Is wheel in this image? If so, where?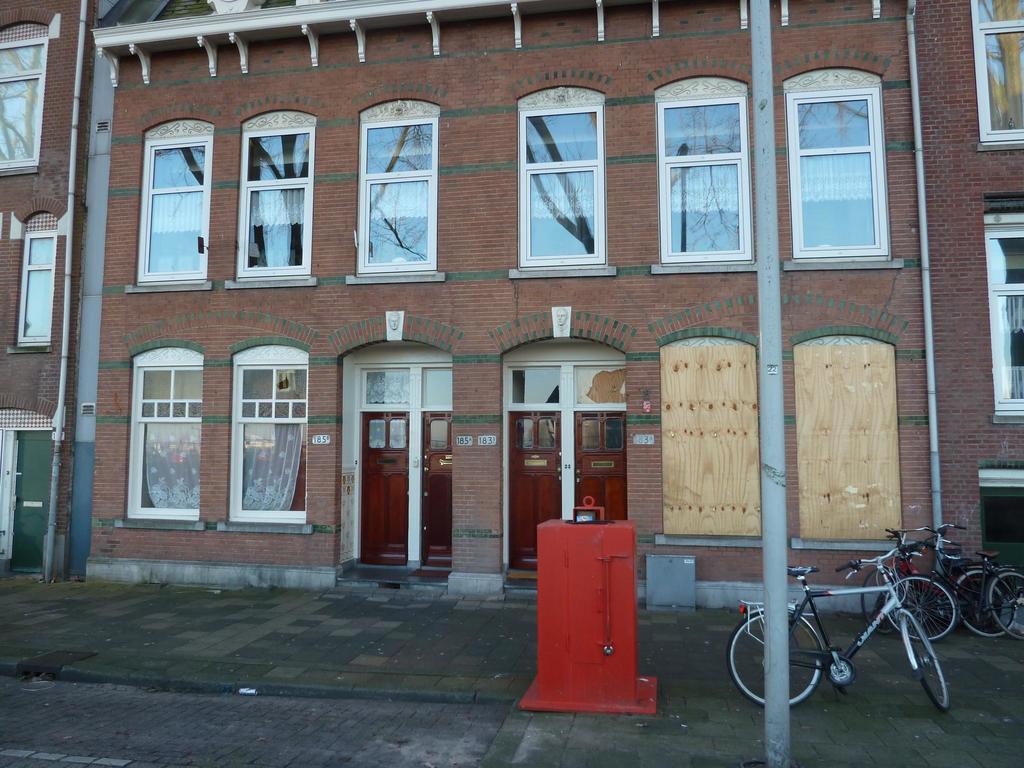
Yes, at bbox=(989, 570, 1023, 641).
